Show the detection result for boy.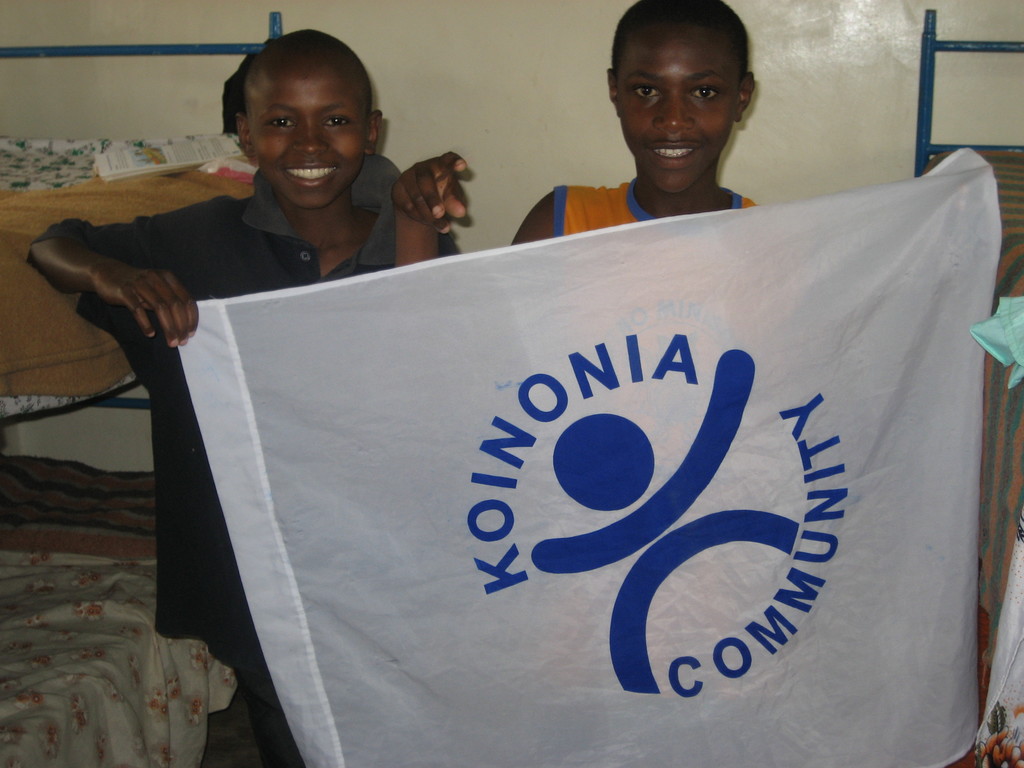
left=31, top=28, right=460, bottom=767.
